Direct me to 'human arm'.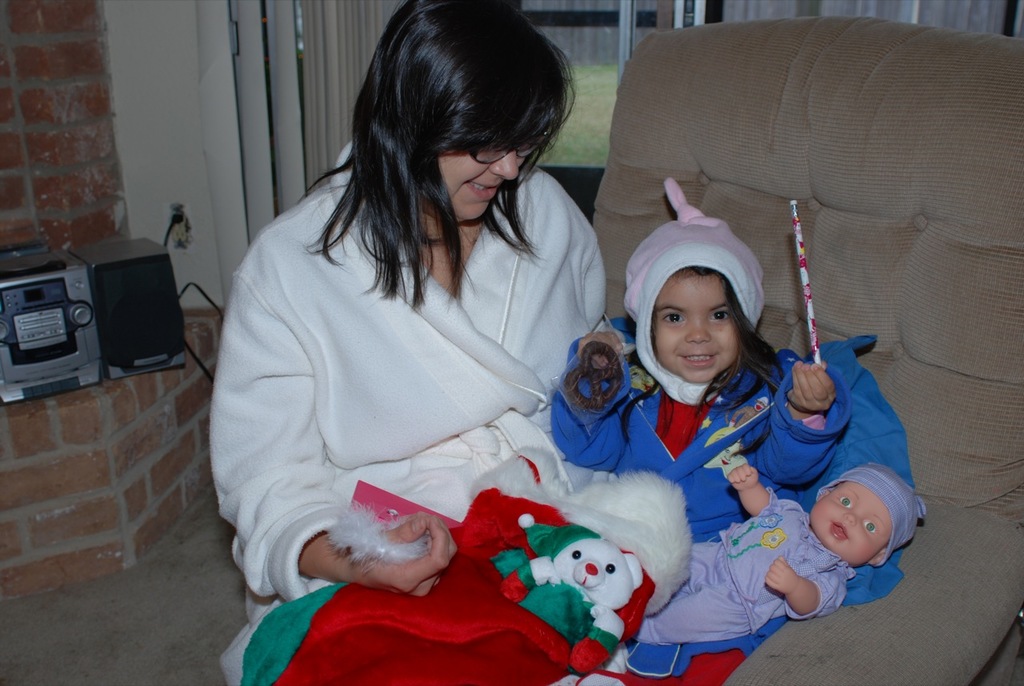
Direction: <region>562, 328, 635, 471</region>.
